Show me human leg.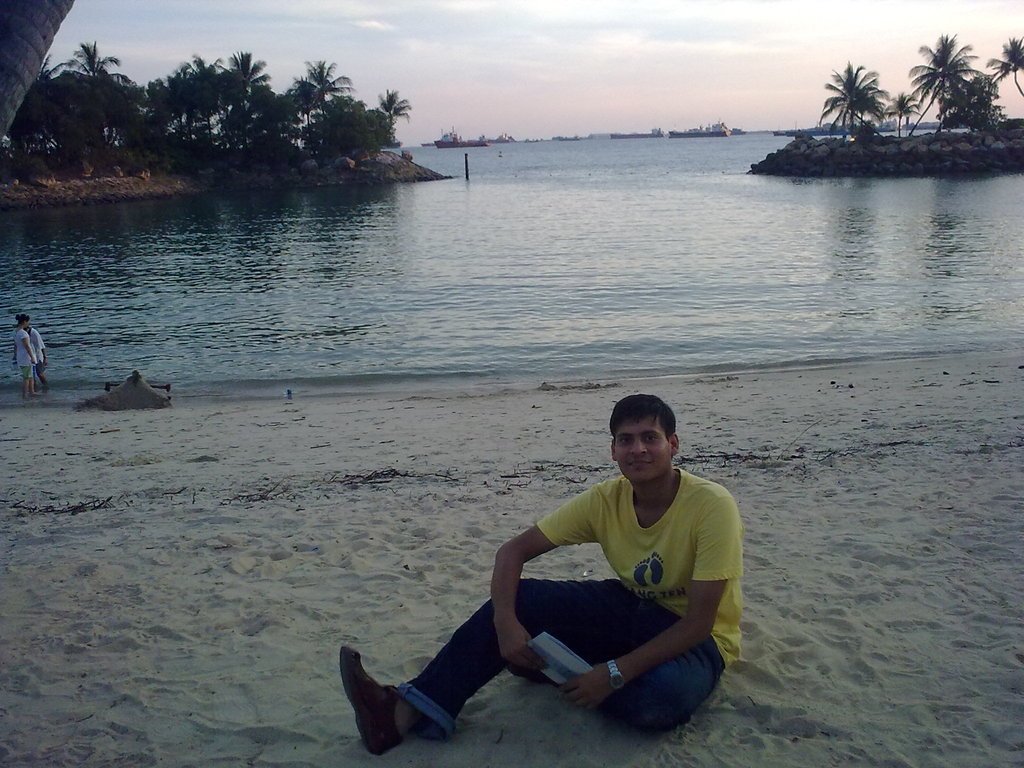
human leg is here: <bbox>337, 572, 595, 749</bbox>.
